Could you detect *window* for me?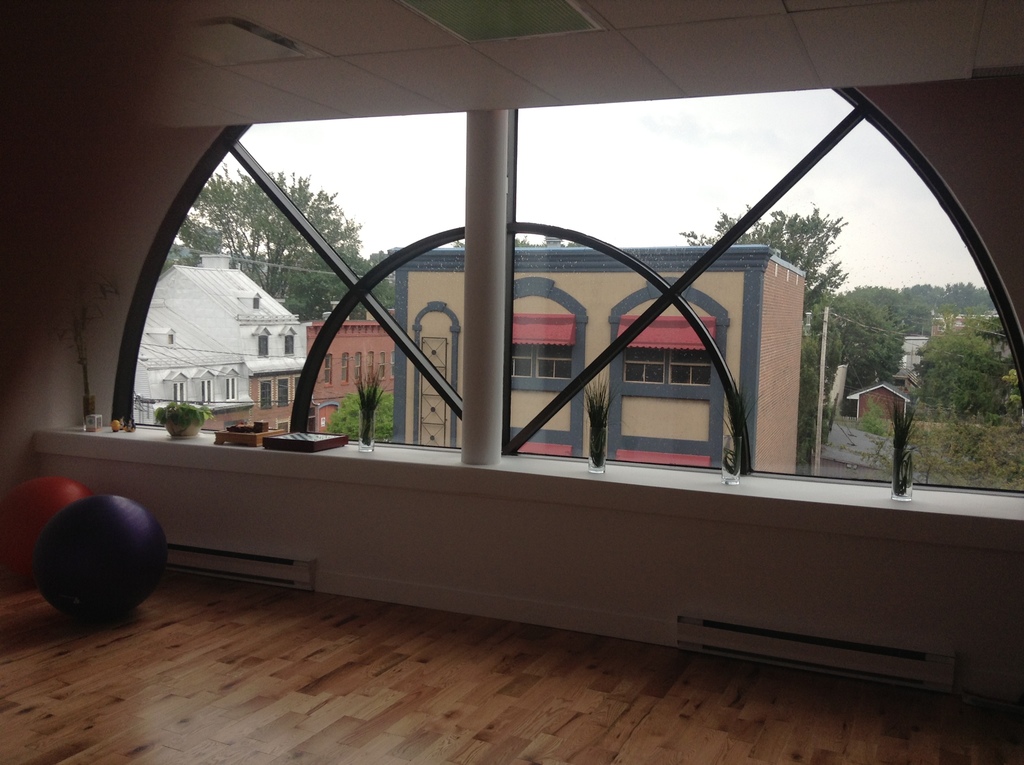
Detection result: box=[257, 337, 268, 354].
